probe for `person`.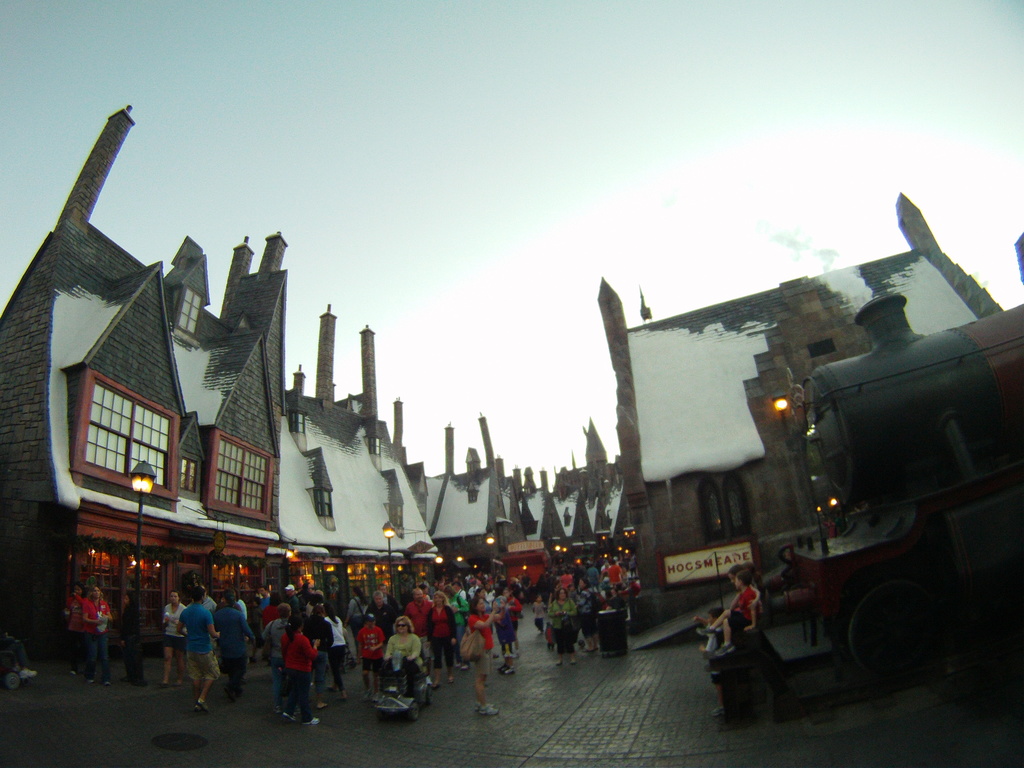
Probe result: rect(282, 611, 320, 728).
